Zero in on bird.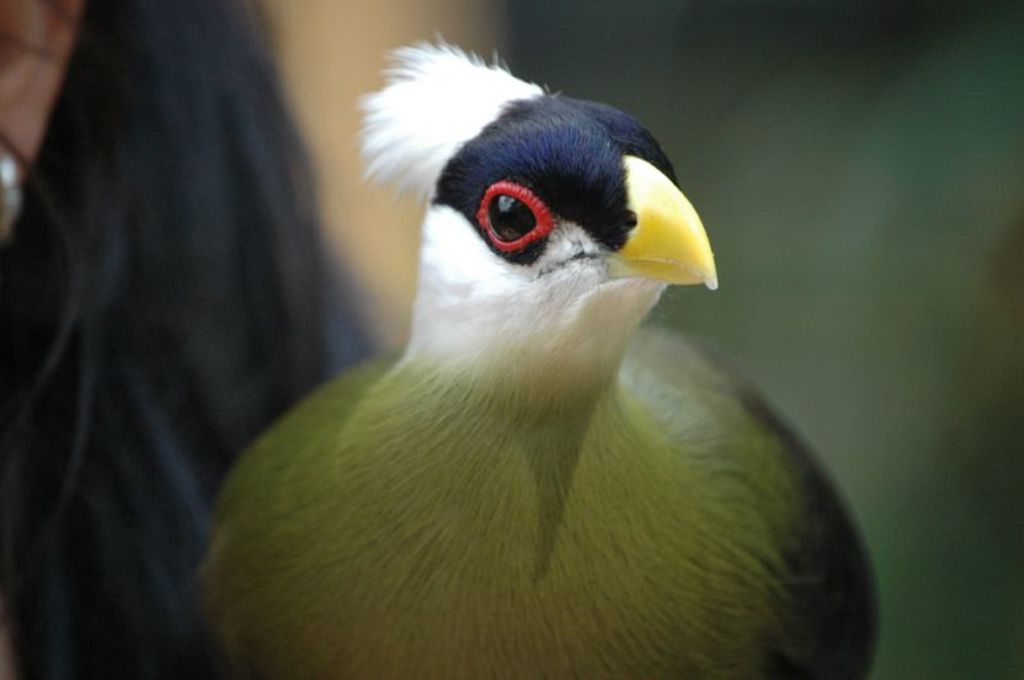
Zeroed in: detection(136, 77, 886, 631).
